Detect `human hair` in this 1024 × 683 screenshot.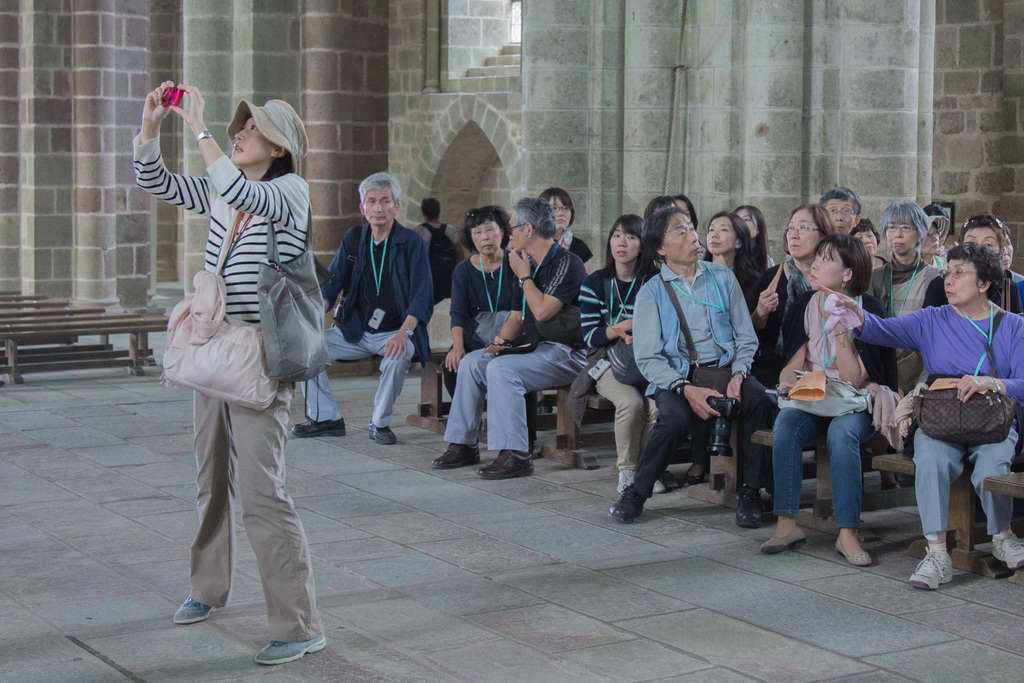
Detection: Rect(734, 189, 766, 263).
